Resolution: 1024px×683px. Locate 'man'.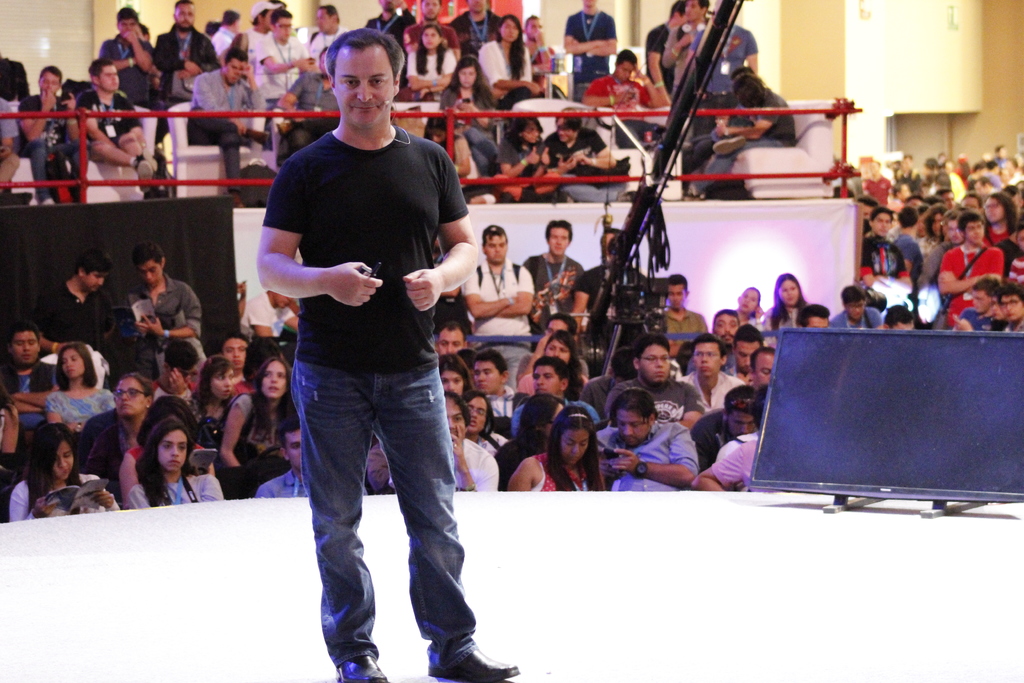
{"x1": 747, "y1": 345, "x2": 782, "y2": 388}.
